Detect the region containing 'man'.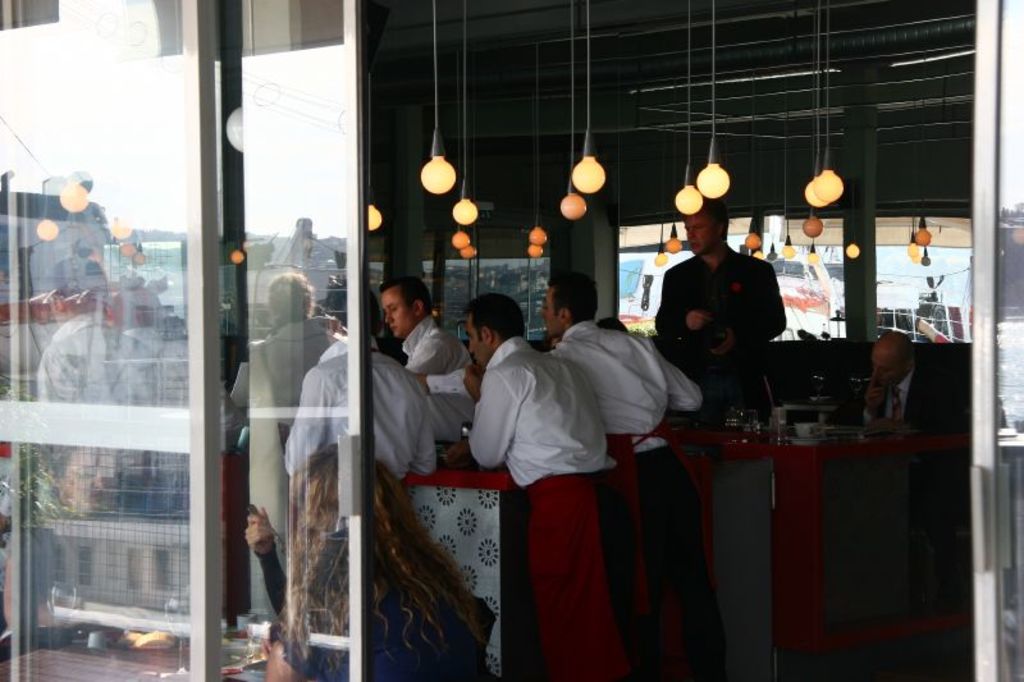
locate(37, 255, 164, 420).
